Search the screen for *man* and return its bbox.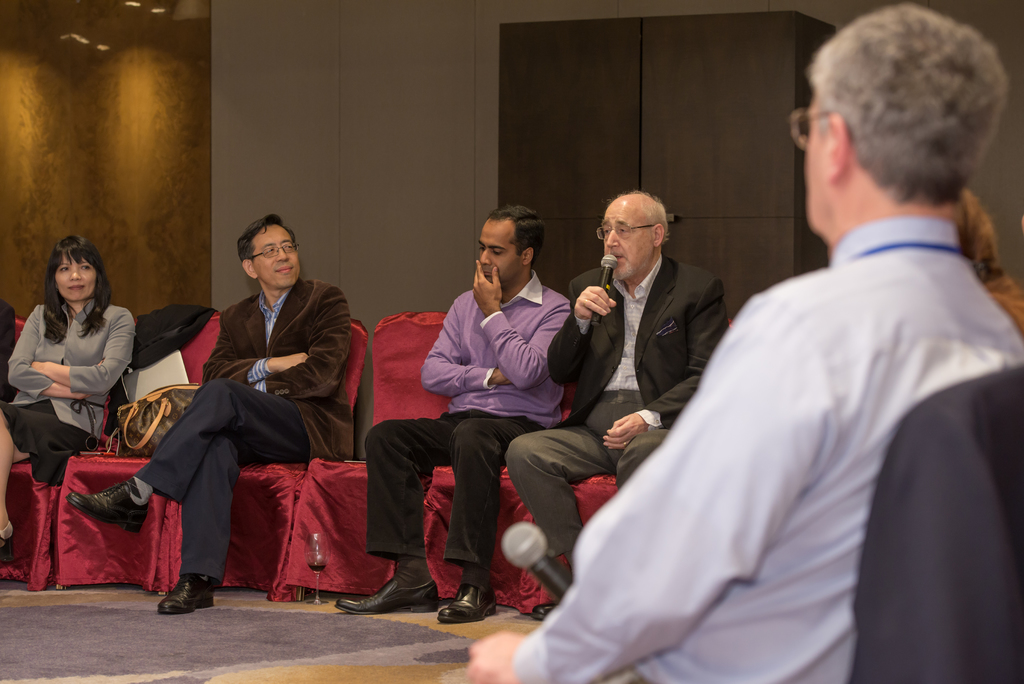
Found: 505/190/729/562.
